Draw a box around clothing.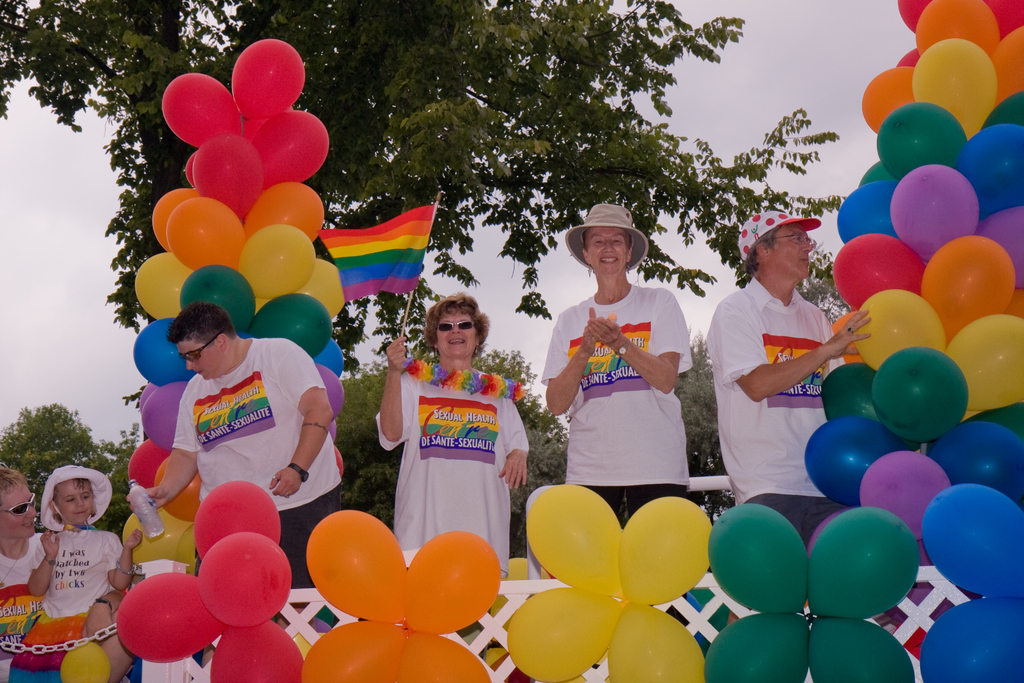
left=385, top=361, right=531, bottom=553.
